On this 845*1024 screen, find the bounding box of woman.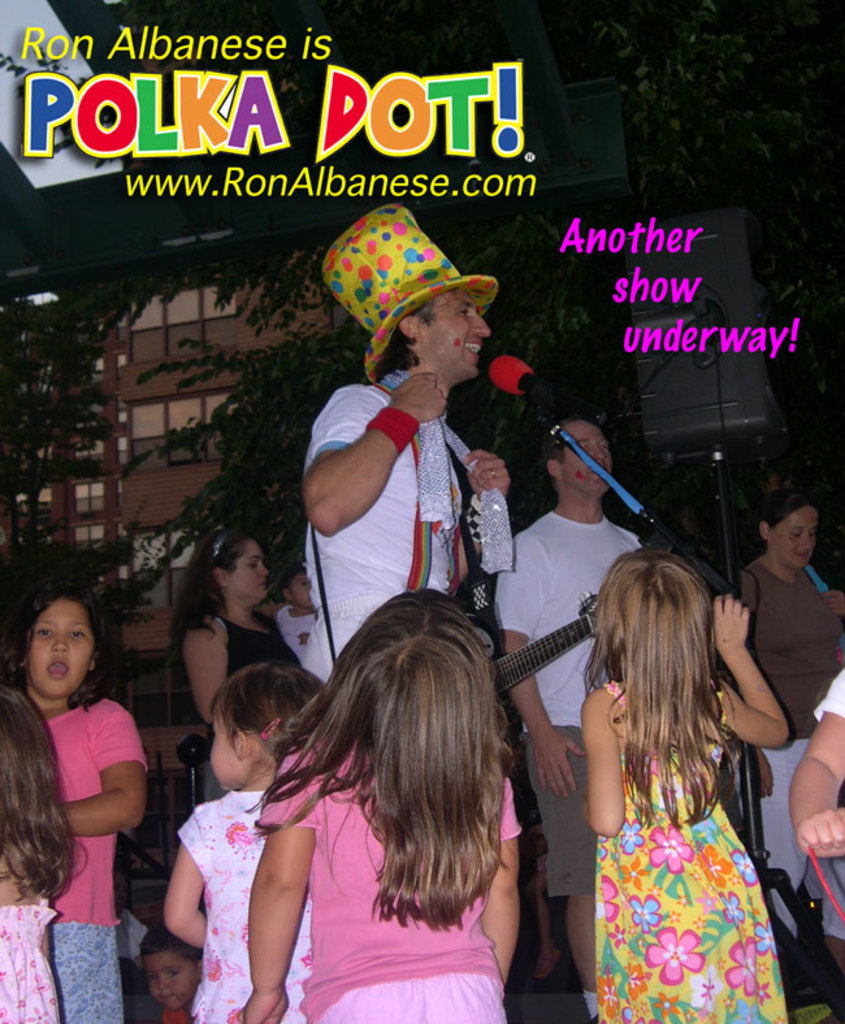
Bounding box: locate(169, 528, 300, 794).
